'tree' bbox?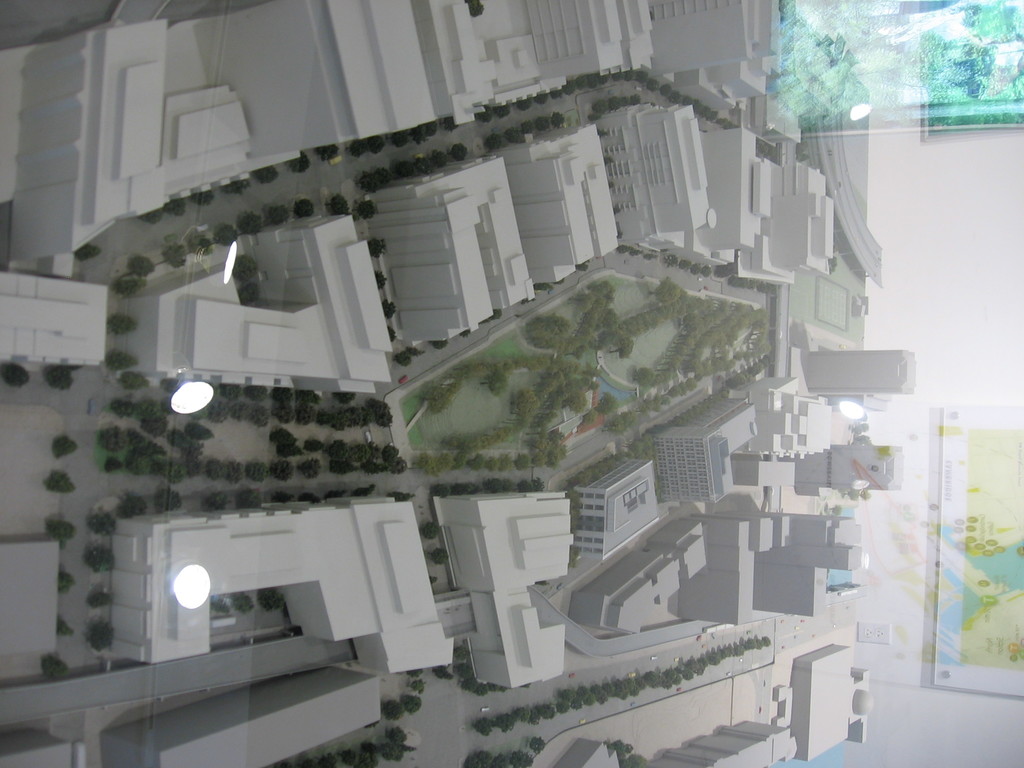
(236, 280, 262, 307)
